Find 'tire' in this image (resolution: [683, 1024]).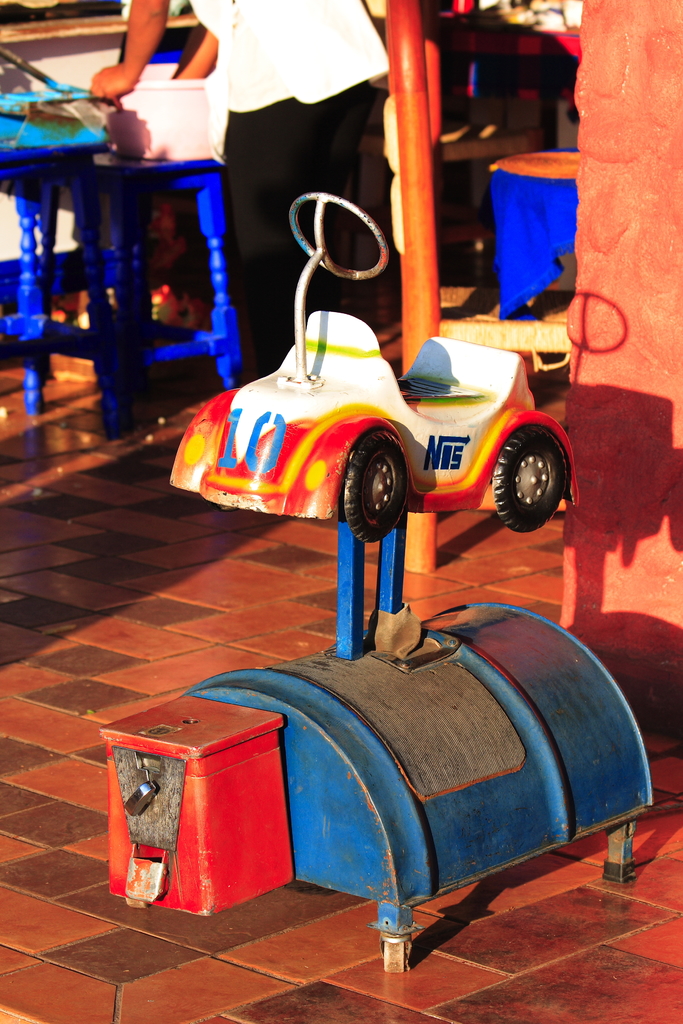
(500,412,575,530).
